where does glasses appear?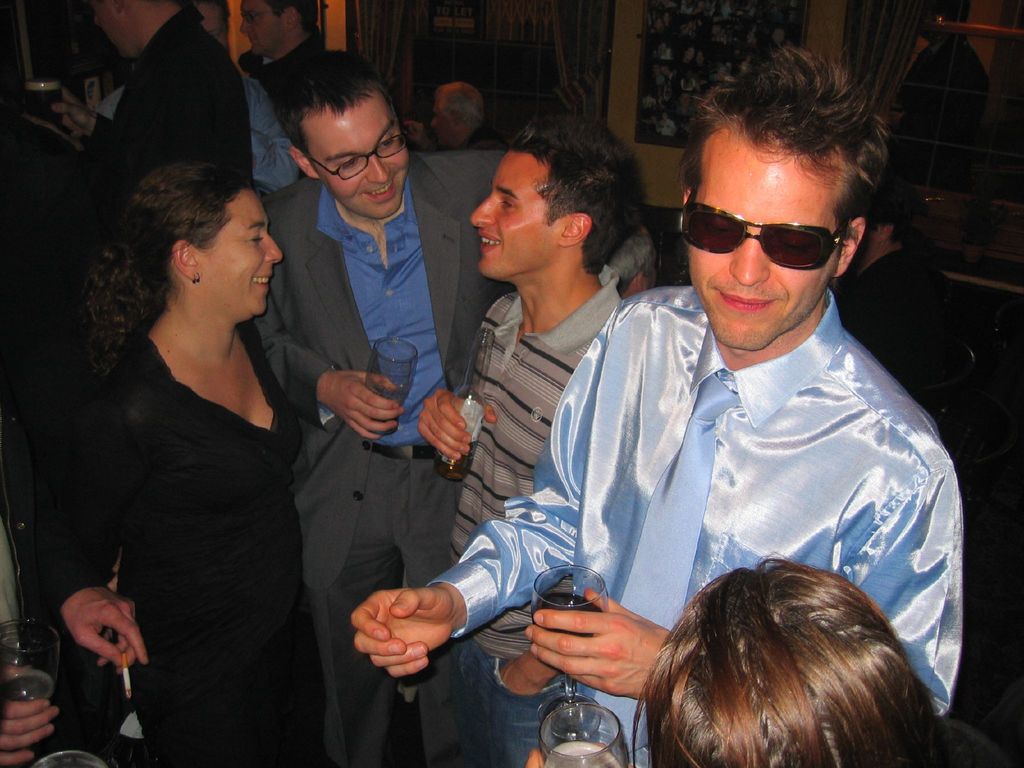
Appears at crop(242, 9, 276, 28).
